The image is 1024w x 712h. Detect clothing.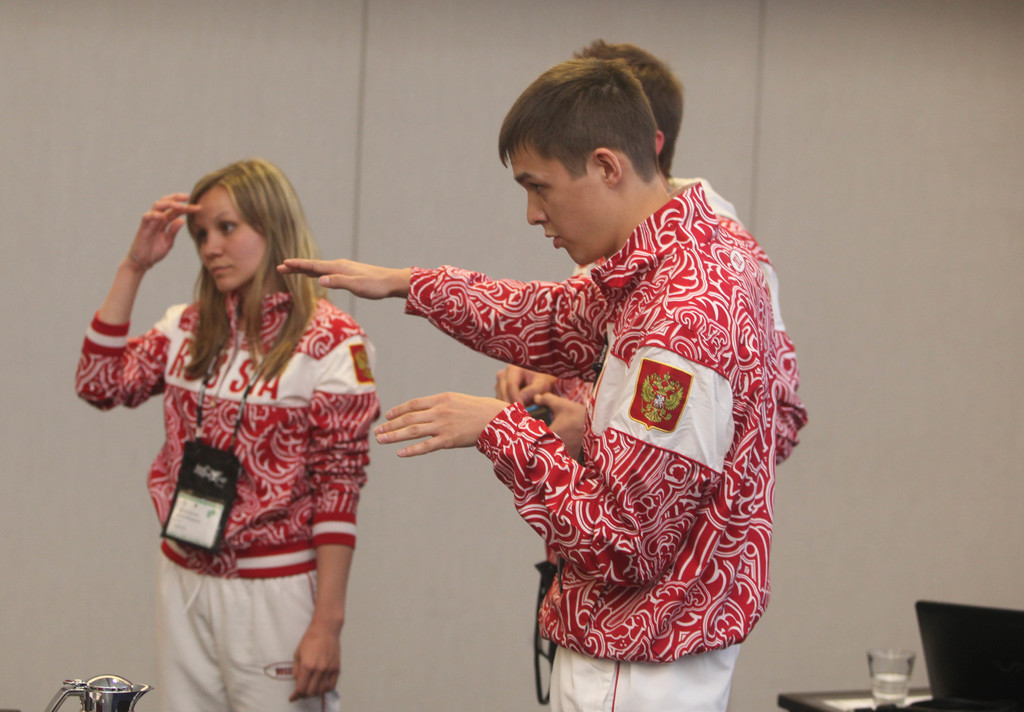
Detection: 551/174/808/465.
